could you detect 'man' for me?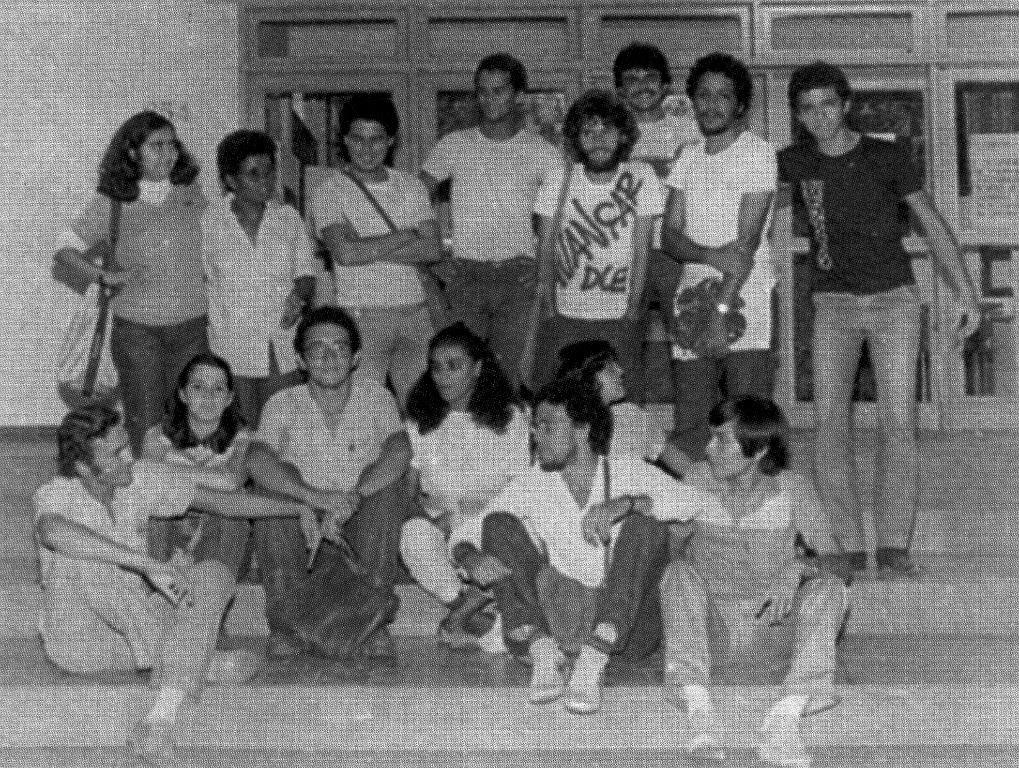
Detection result: (x1=317, y1=97, x2=440, y2=359).
